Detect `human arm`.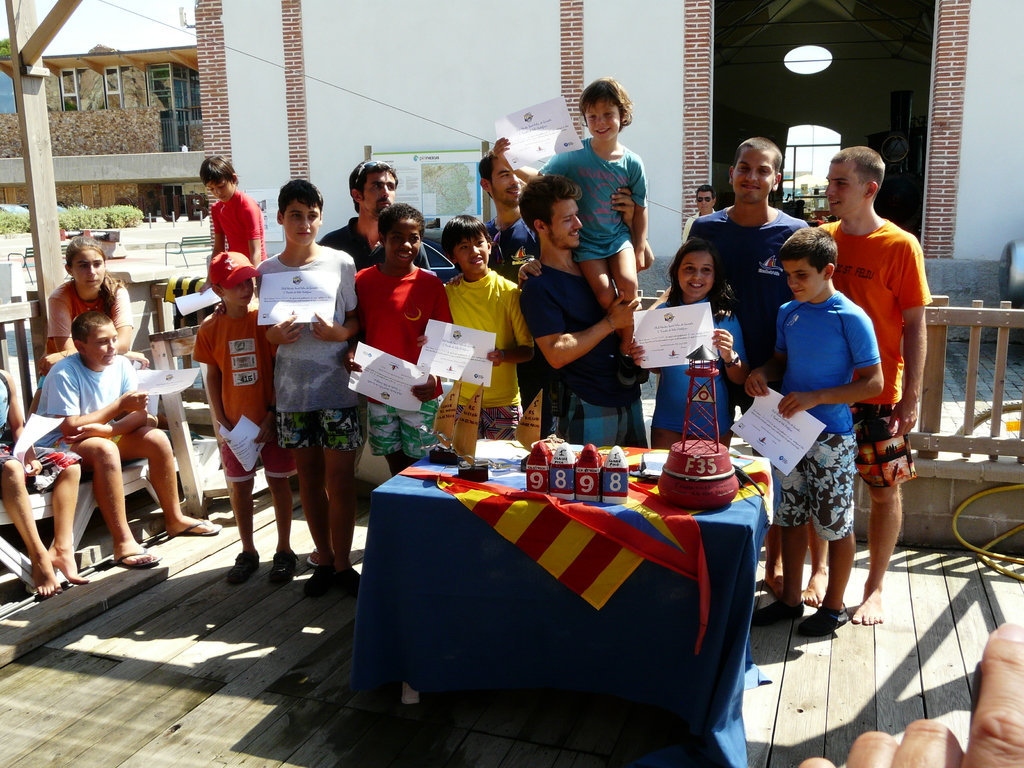
Detected at 483/278/535/367.
